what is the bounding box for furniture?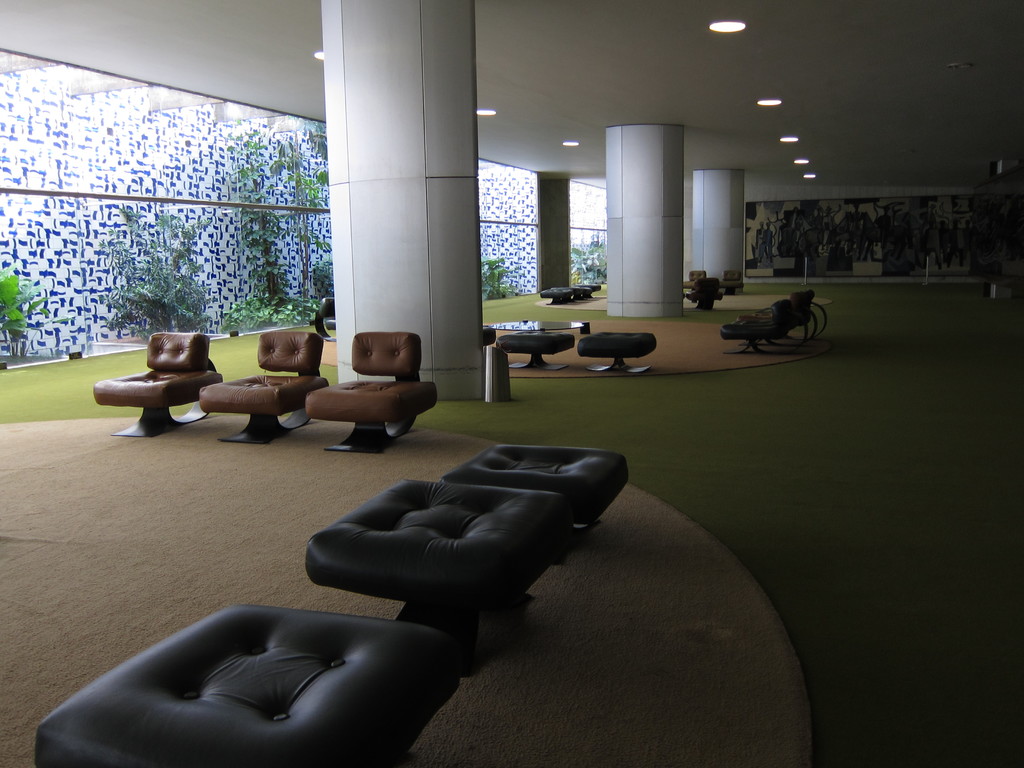
448, 444, 627, 531.
